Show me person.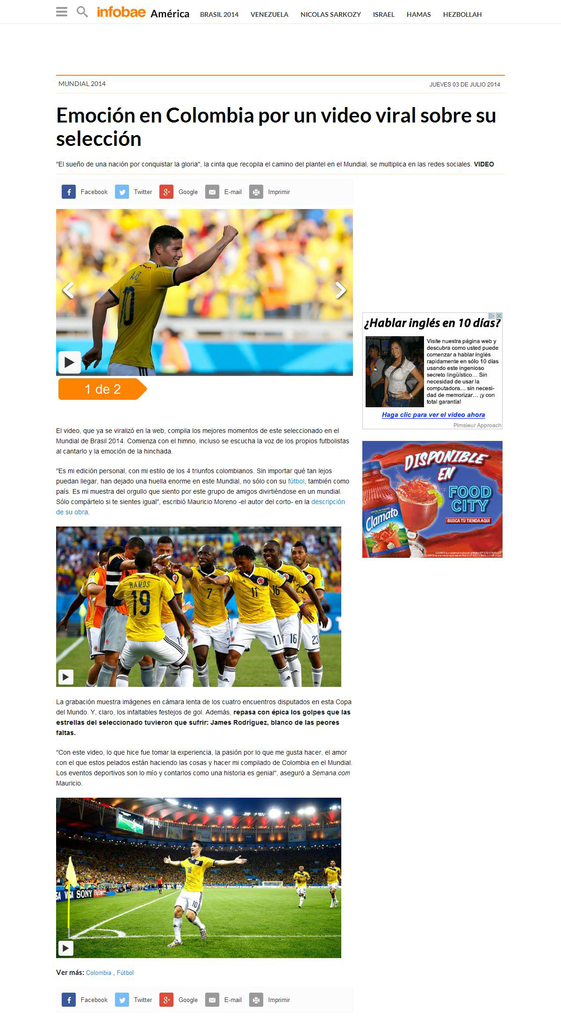
person is here: (x1=289, y1=862, x2=312, y2=909).
